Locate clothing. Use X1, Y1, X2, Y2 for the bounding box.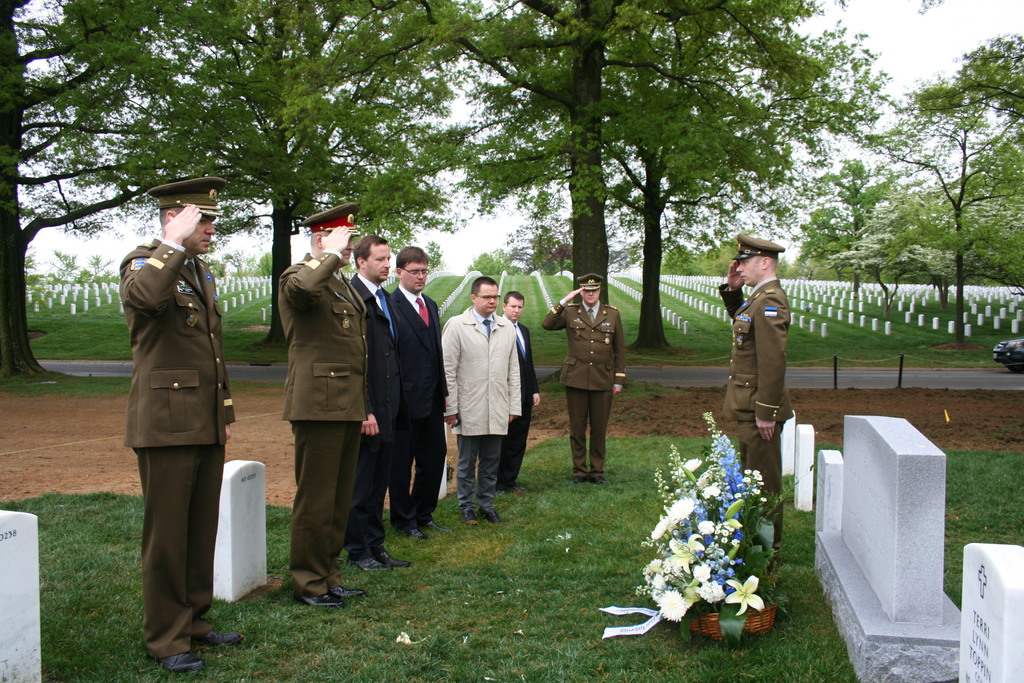
120, 236, 239, 667.
